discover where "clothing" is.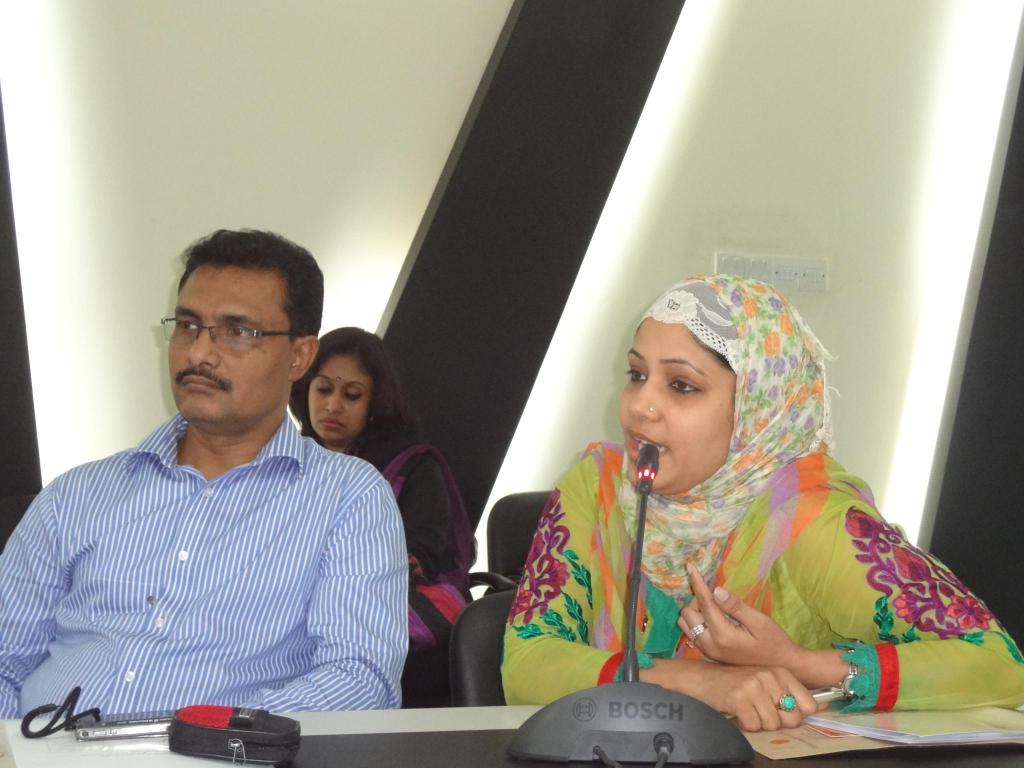
Discovered at bbox=(500, 266, 1023, 754).
